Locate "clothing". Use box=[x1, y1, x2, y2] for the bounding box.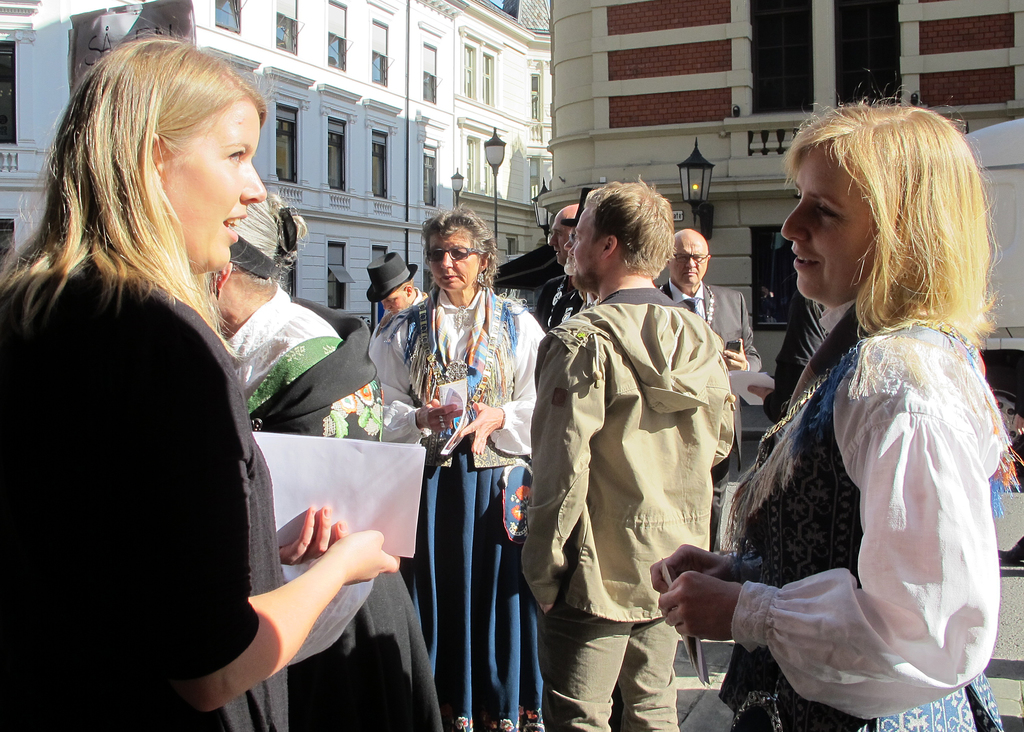
box=[671, 277, 764, 466].
